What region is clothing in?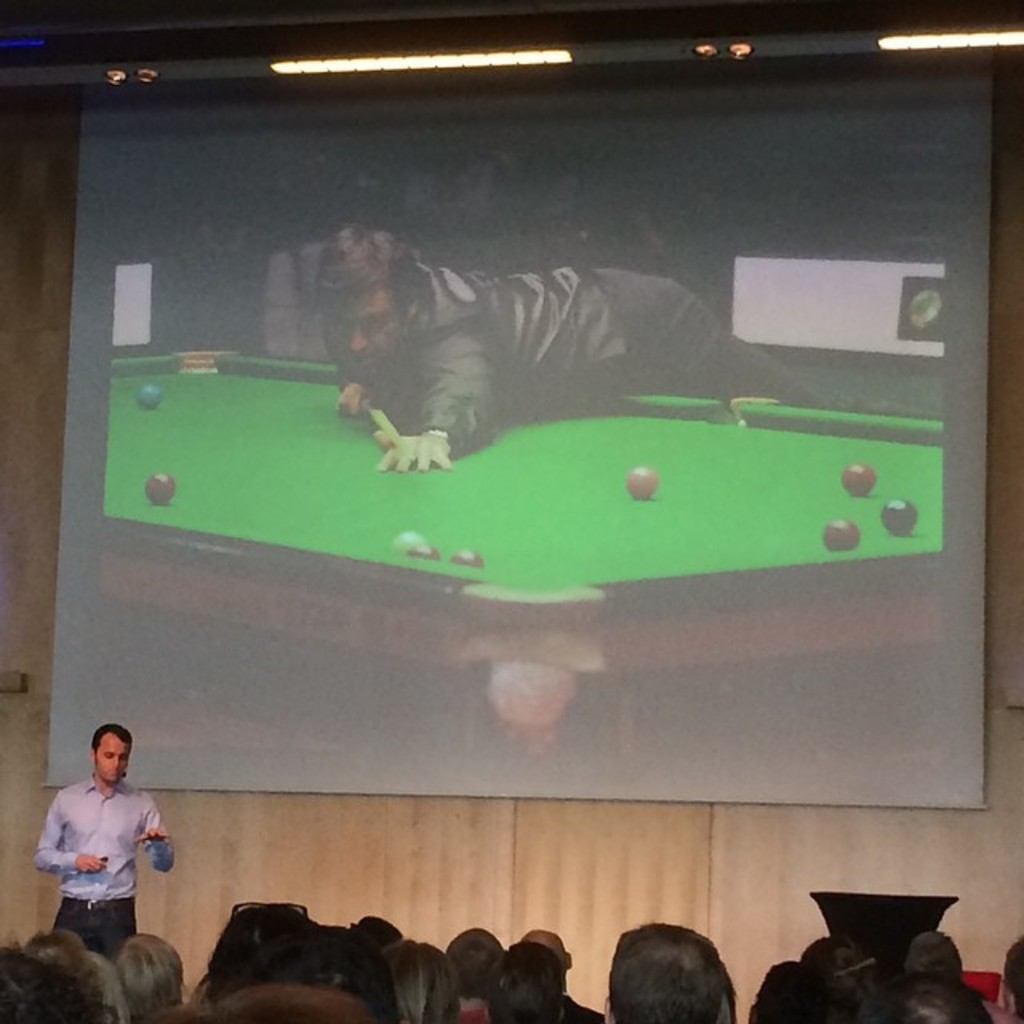
left=29, top=781, right=155, bottom=958.
